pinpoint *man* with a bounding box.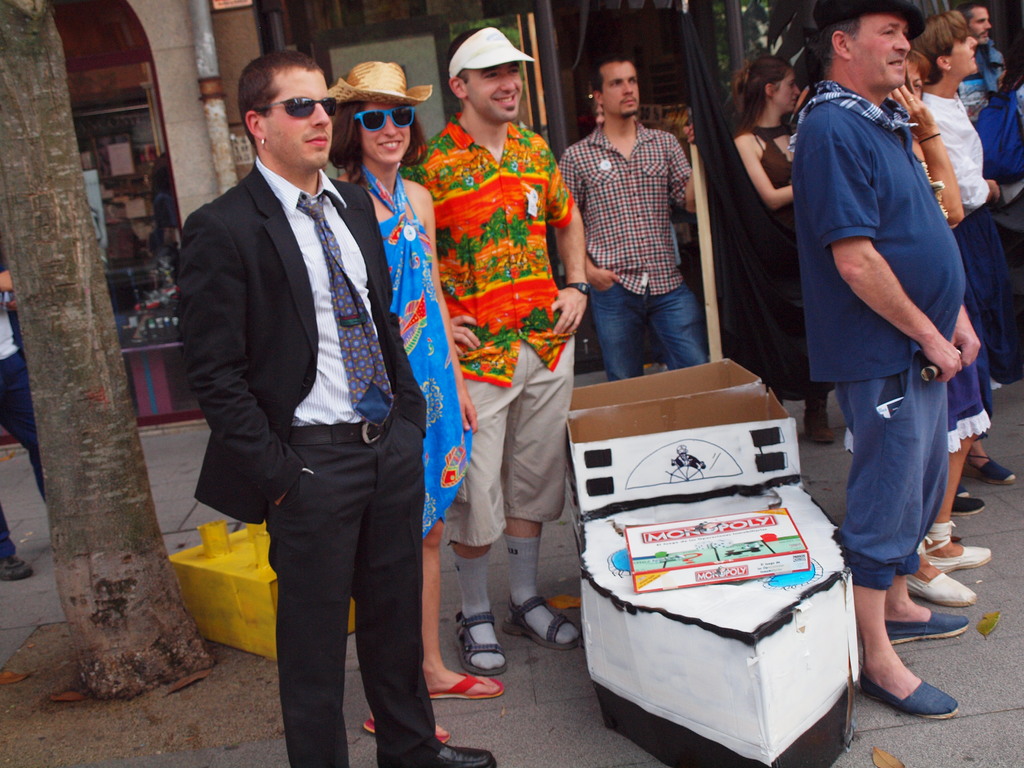
410,29,580,680.
